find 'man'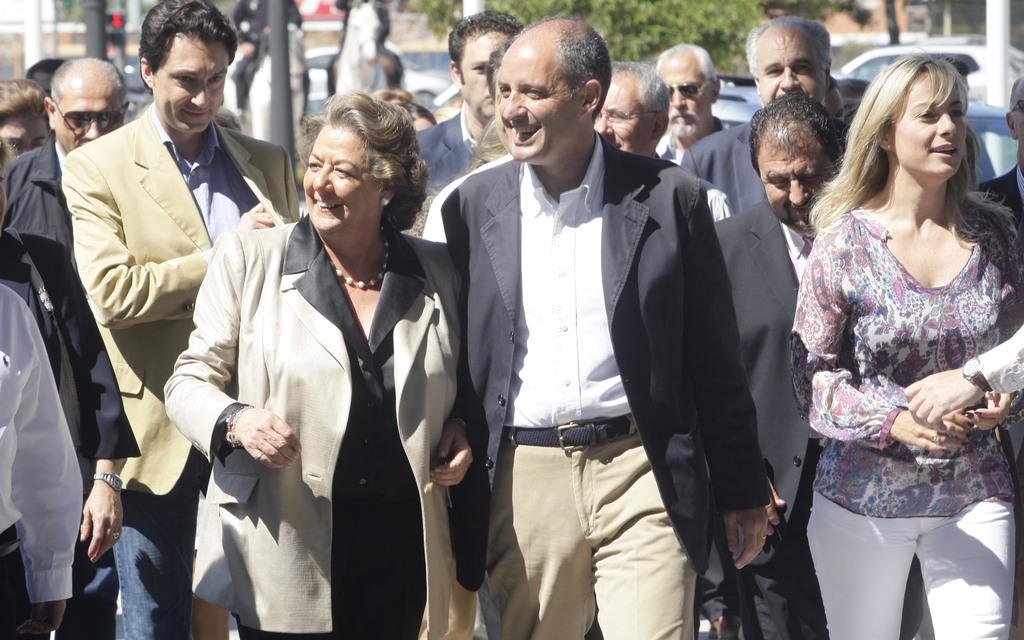
(417,6,535,218)
